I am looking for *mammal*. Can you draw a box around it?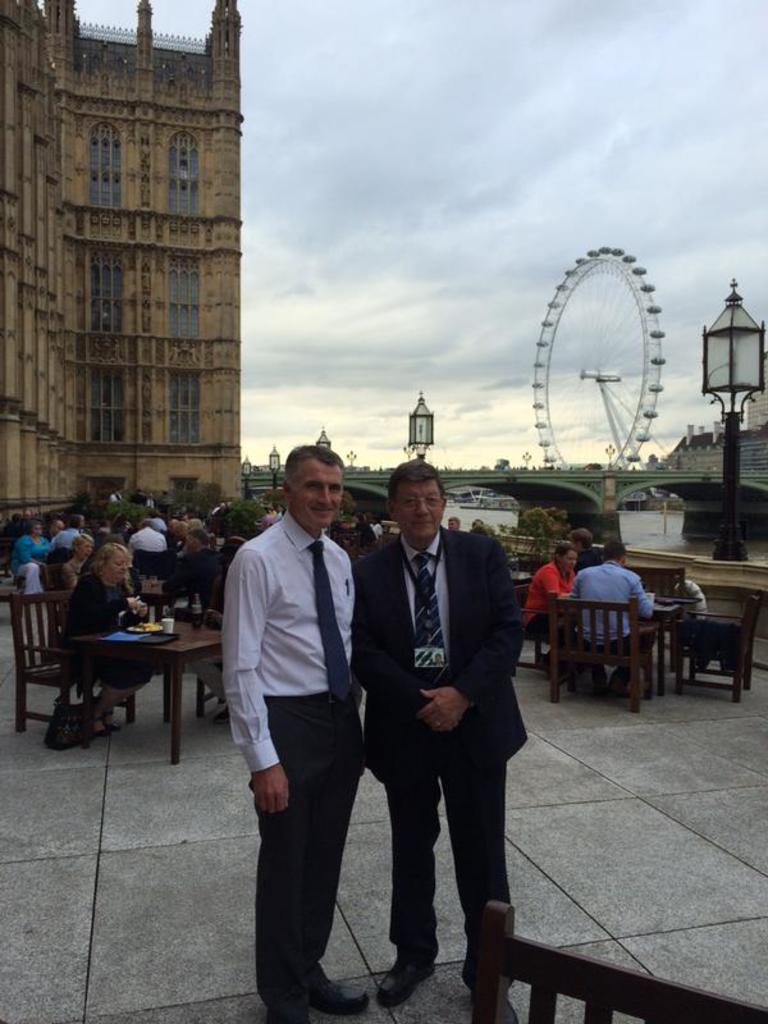
Sure, the bounding box is locate(346, 461, 534, 1023).
